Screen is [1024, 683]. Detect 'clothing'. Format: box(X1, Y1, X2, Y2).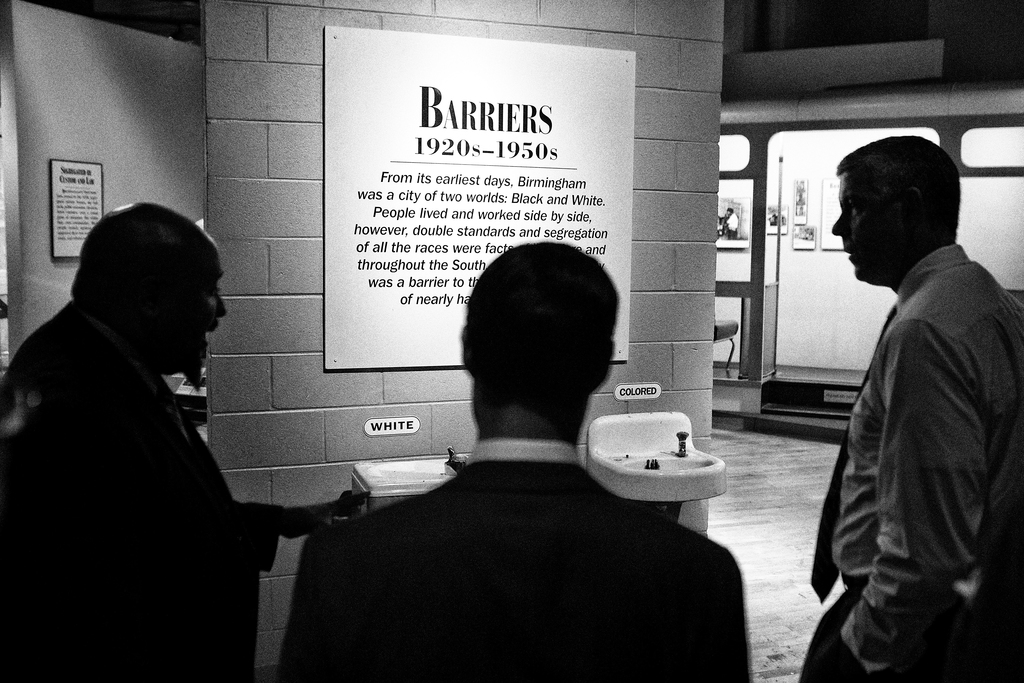
box(0, 292, 293, 682).
